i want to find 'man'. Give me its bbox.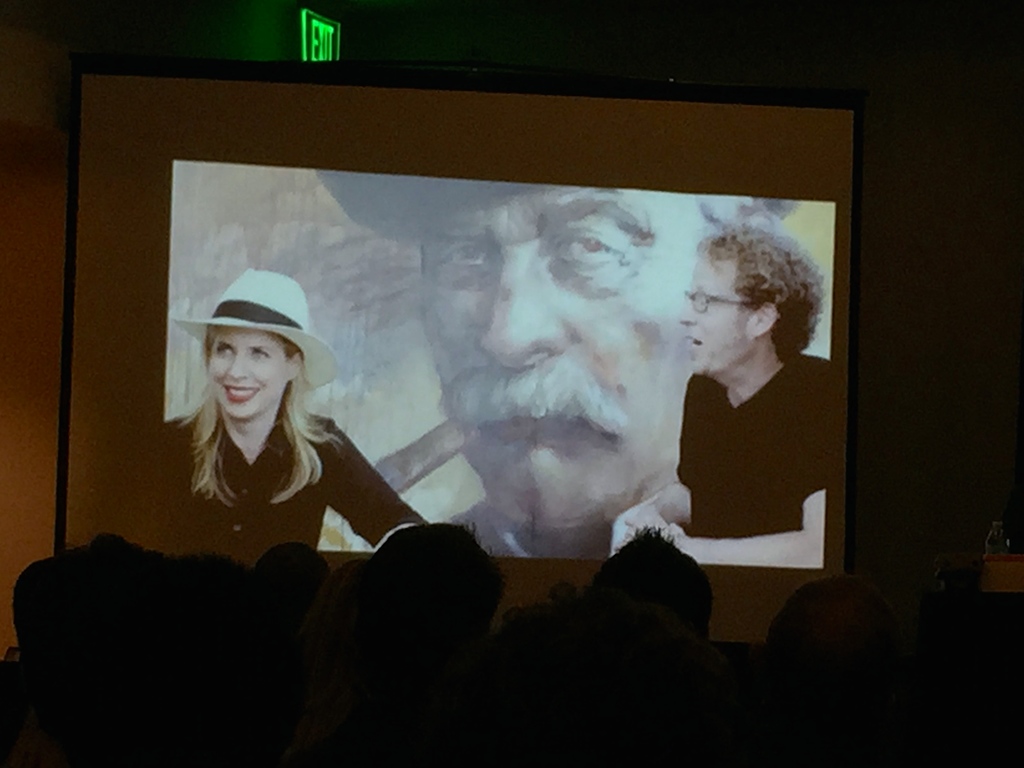
Rect(420, 183, 801, 564).
